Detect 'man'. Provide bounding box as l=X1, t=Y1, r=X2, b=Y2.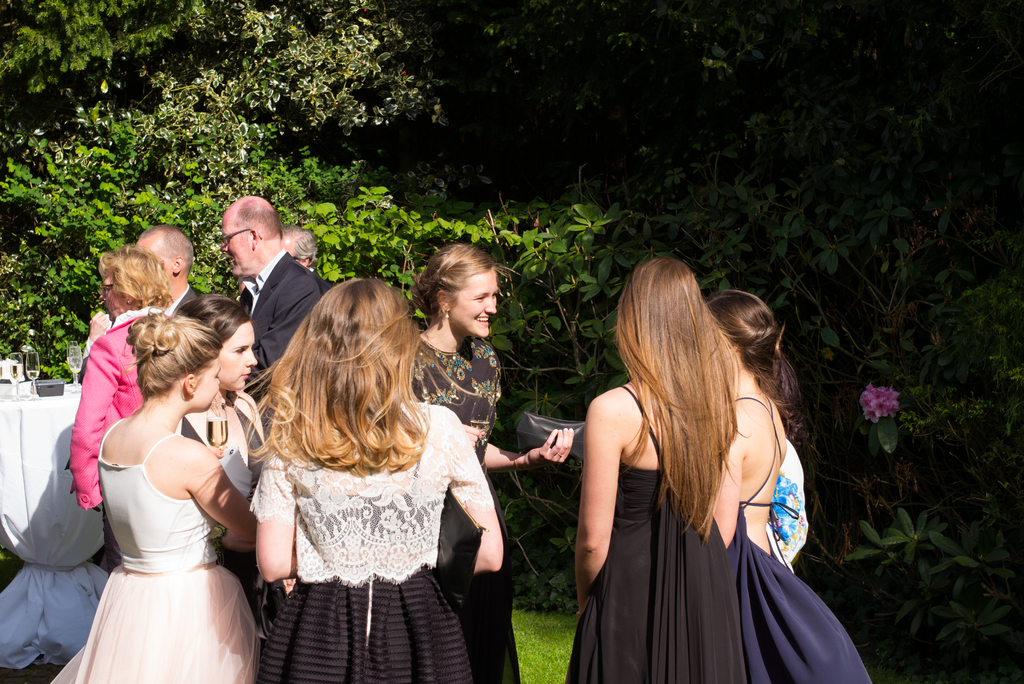
l=280, t=226, r=330, b=289.
